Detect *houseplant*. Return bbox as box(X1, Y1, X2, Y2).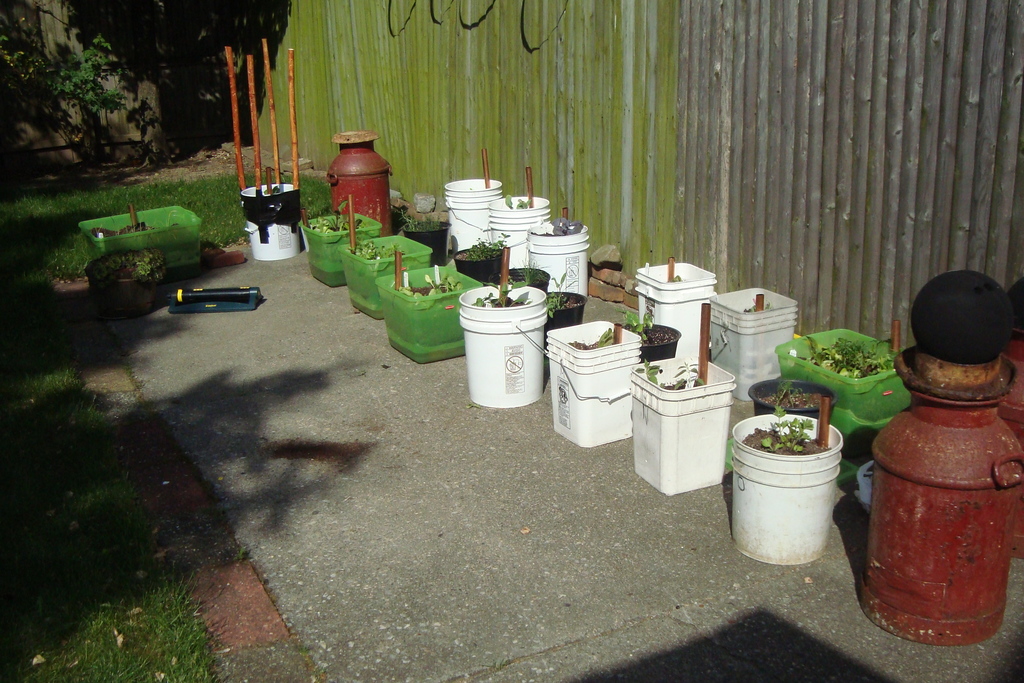
box(241, 182, 315, 261).
